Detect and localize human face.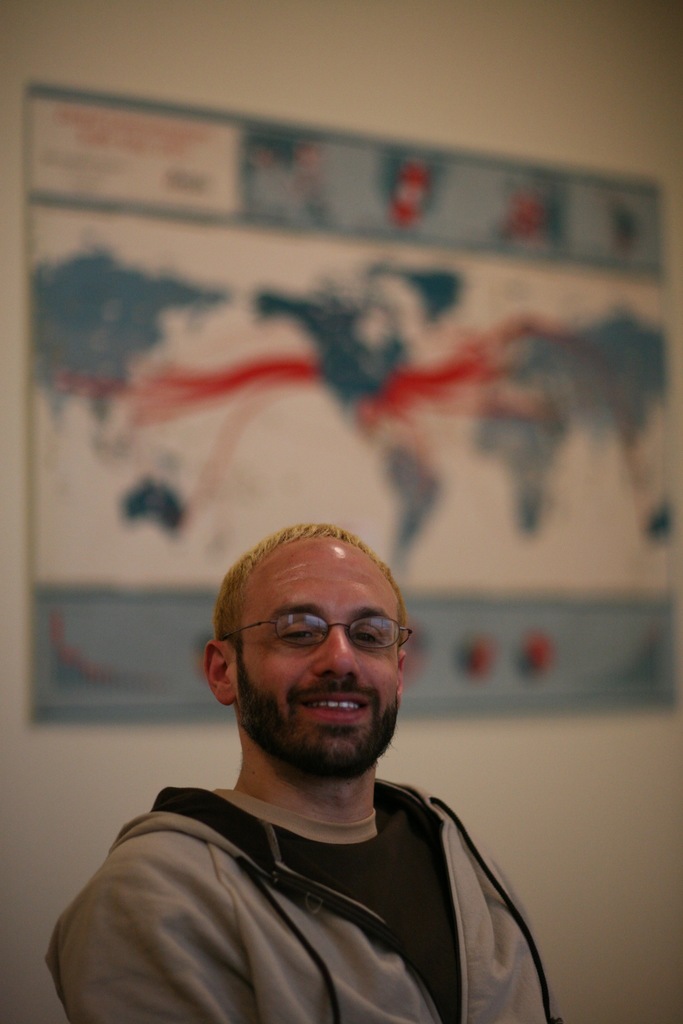
Localized at box(227, 538, 404, 772).
